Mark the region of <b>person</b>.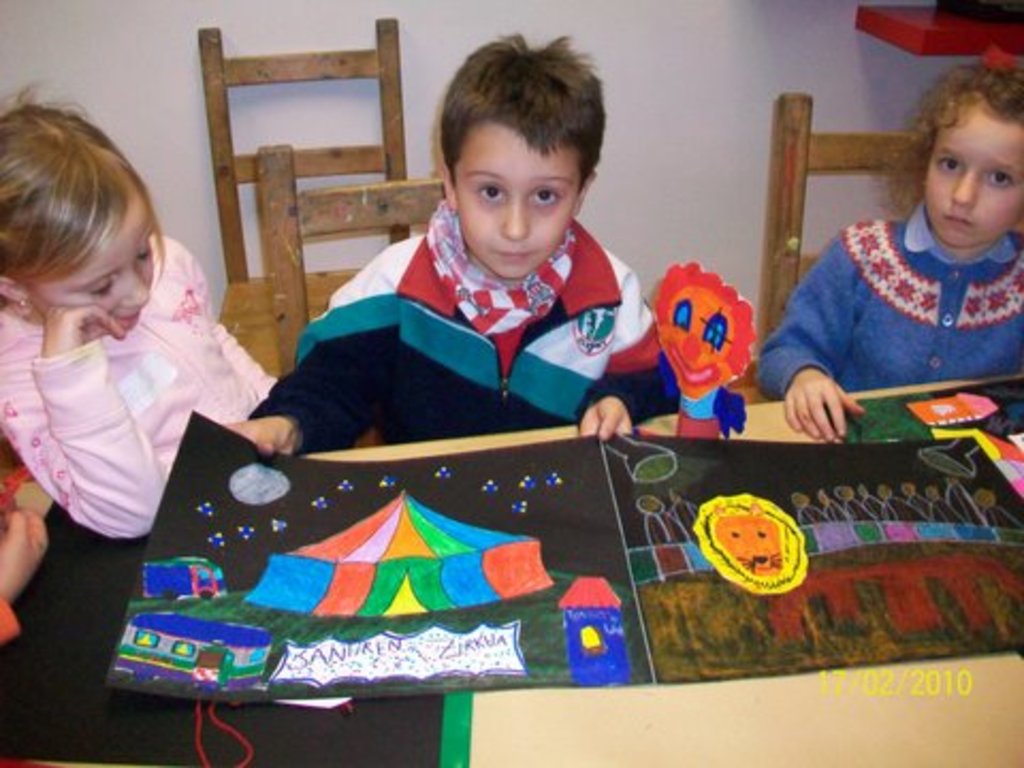
Region: rect(0, 87, 275, 542).
